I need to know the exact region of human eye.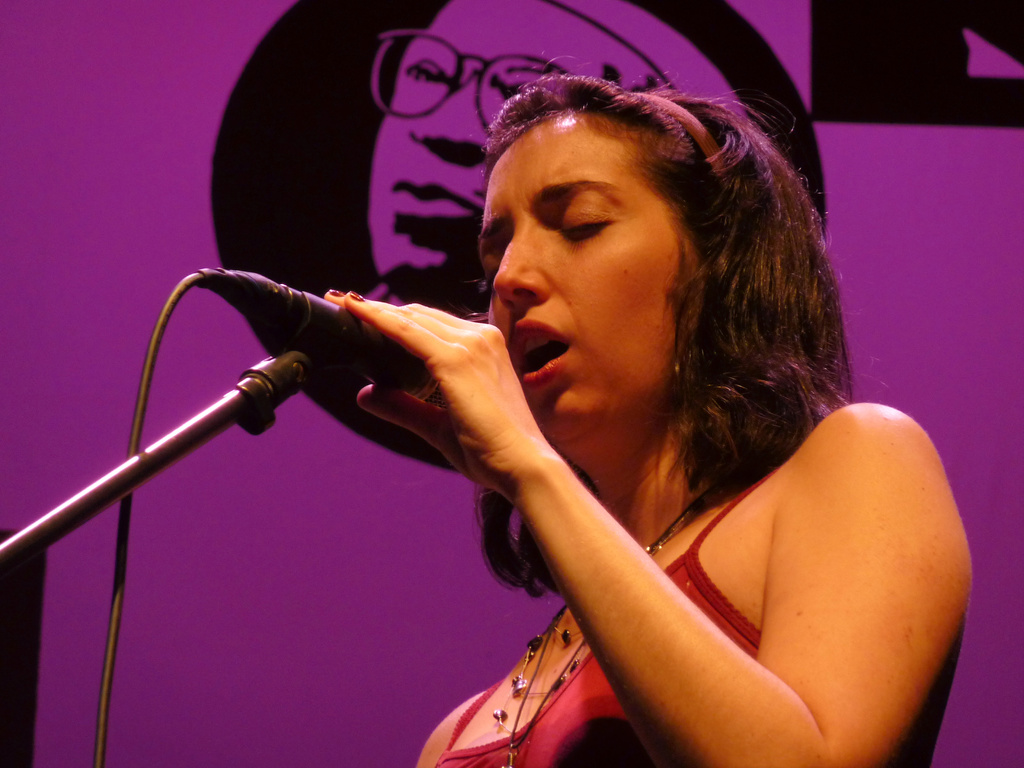
Region: <box>472,252,502,301</box>.
